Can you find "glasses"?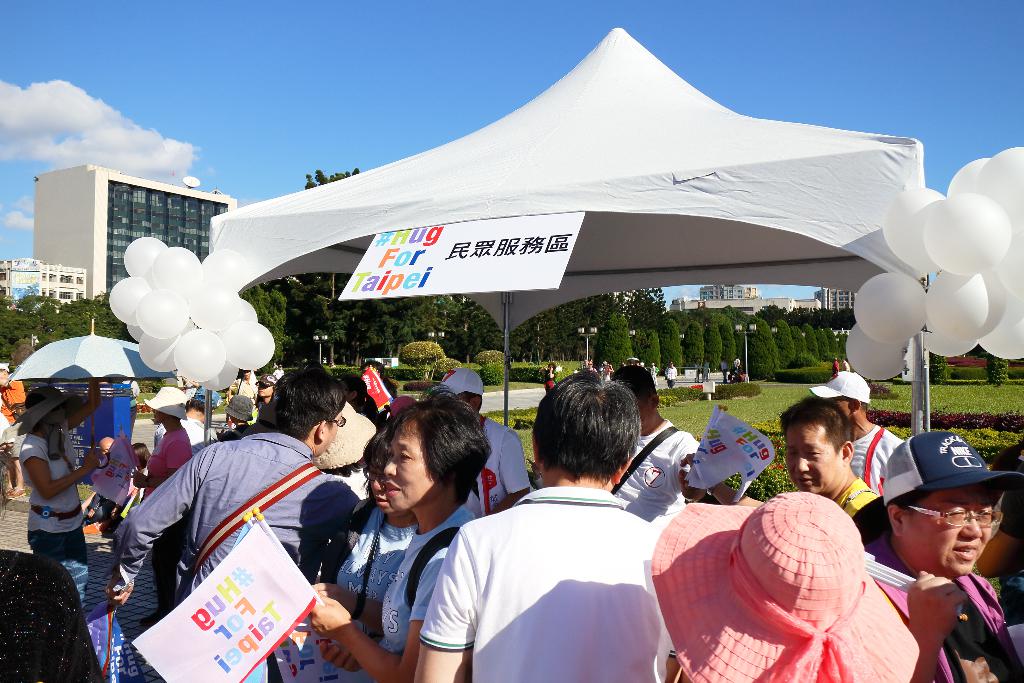
Yes, bounding box: region(910, 506, 1007, 530).
